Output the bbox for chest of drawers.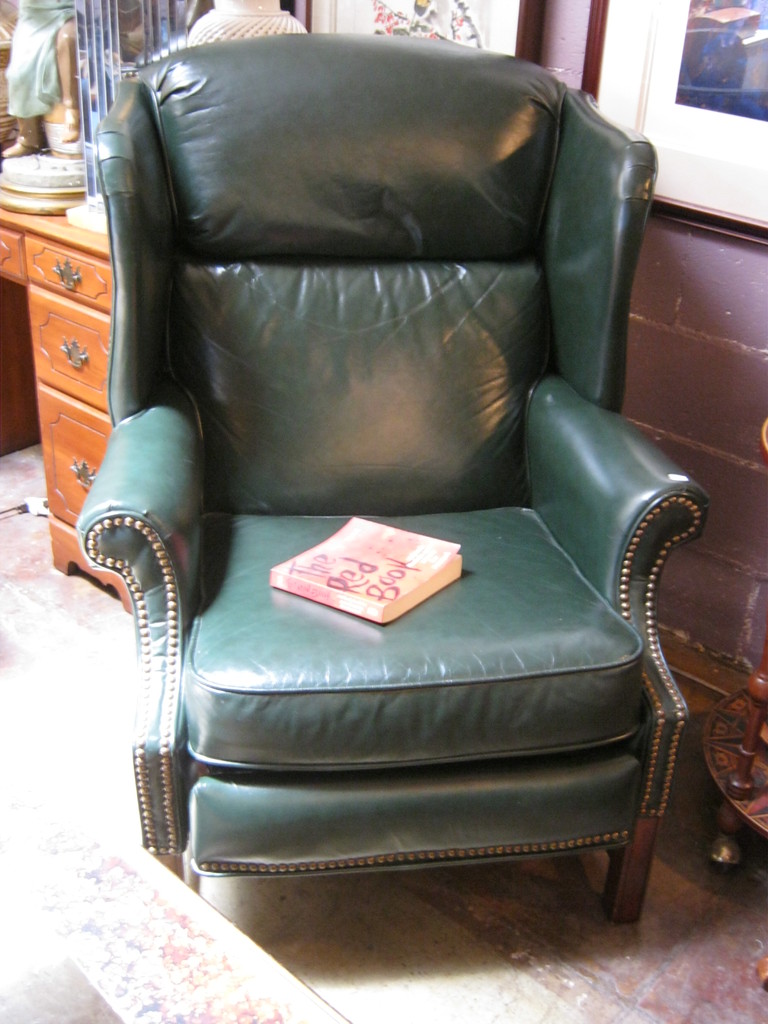
0,202,131,614.
